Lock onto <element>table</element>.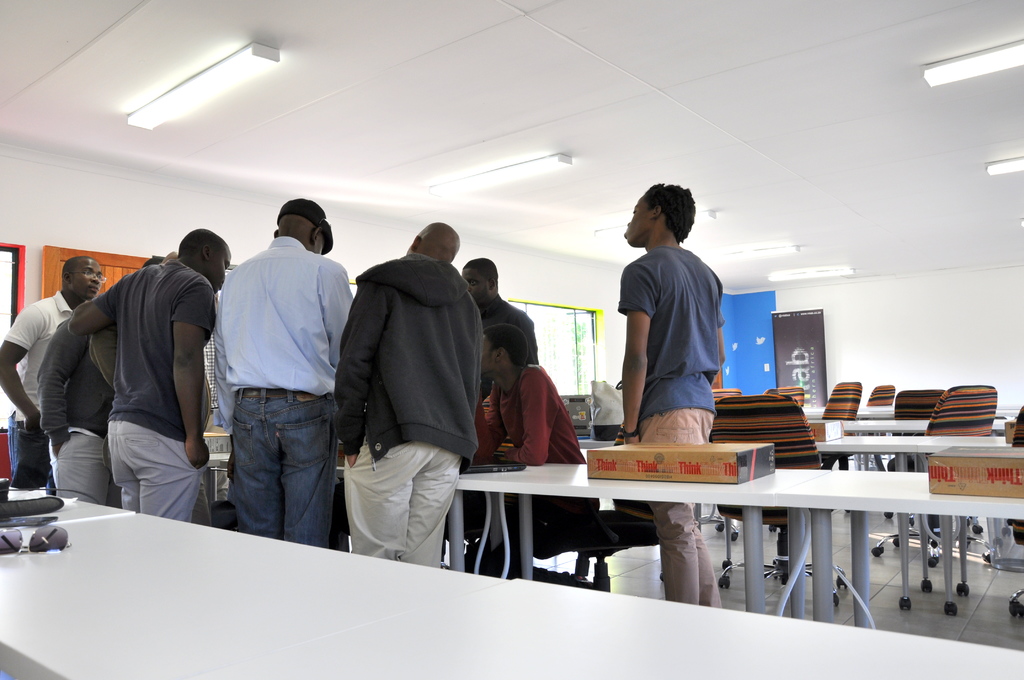
Locked: {"x1": 0, "y1": 508, "x2": 1023, "y2": 679}.
